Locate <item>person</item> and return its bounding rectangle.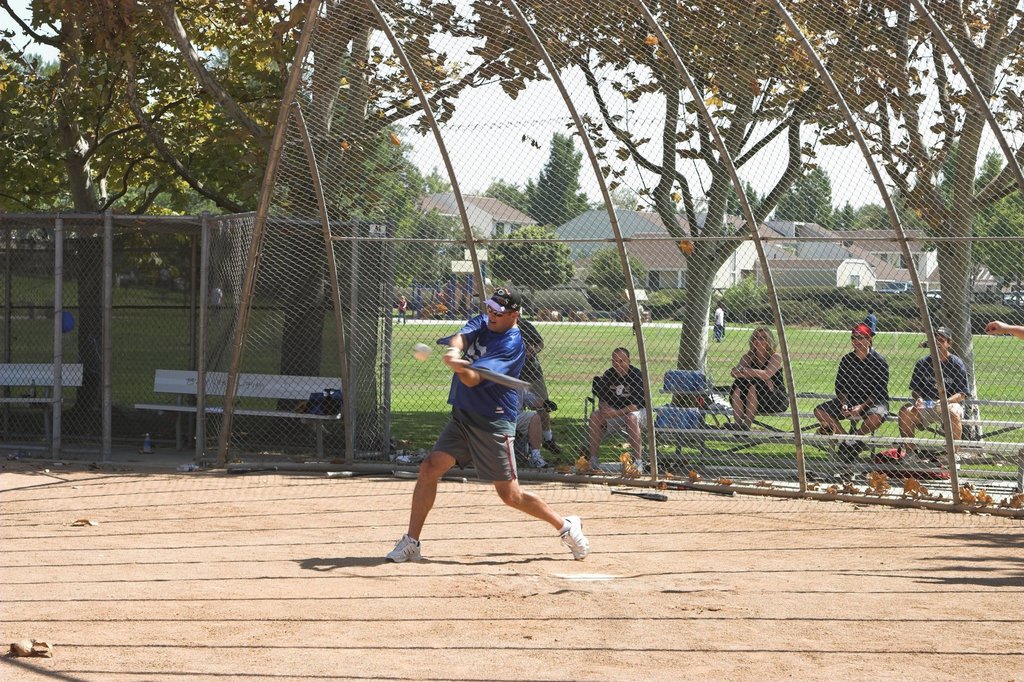
x1=895, y1=325, x2=970, y2=470.
